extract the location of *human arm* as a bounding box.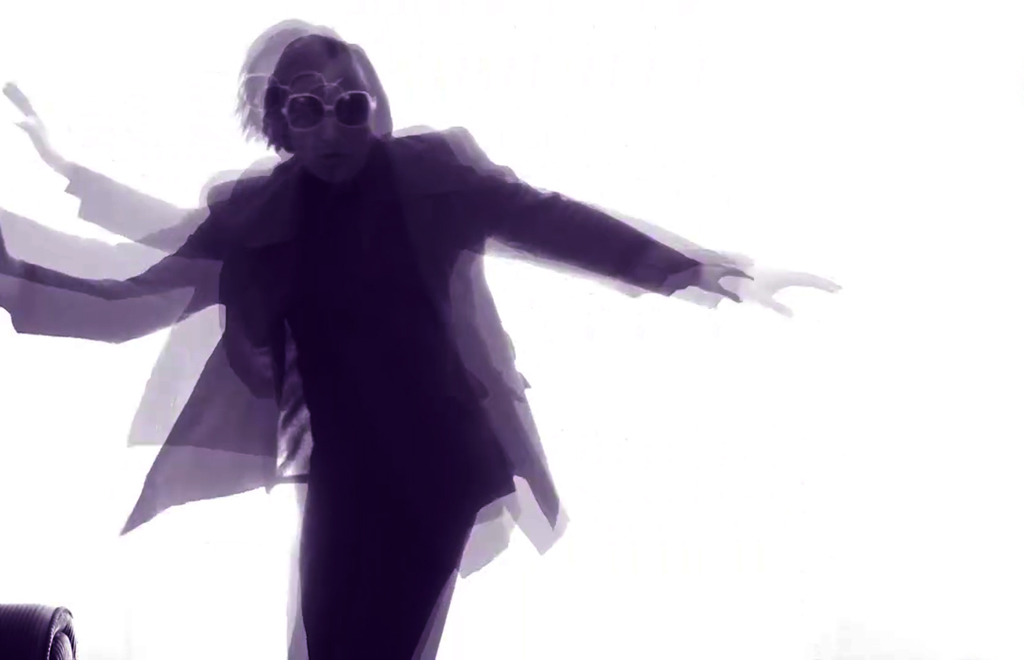
pyautogui.locateOnScreen(438, 122, 760, 317).
